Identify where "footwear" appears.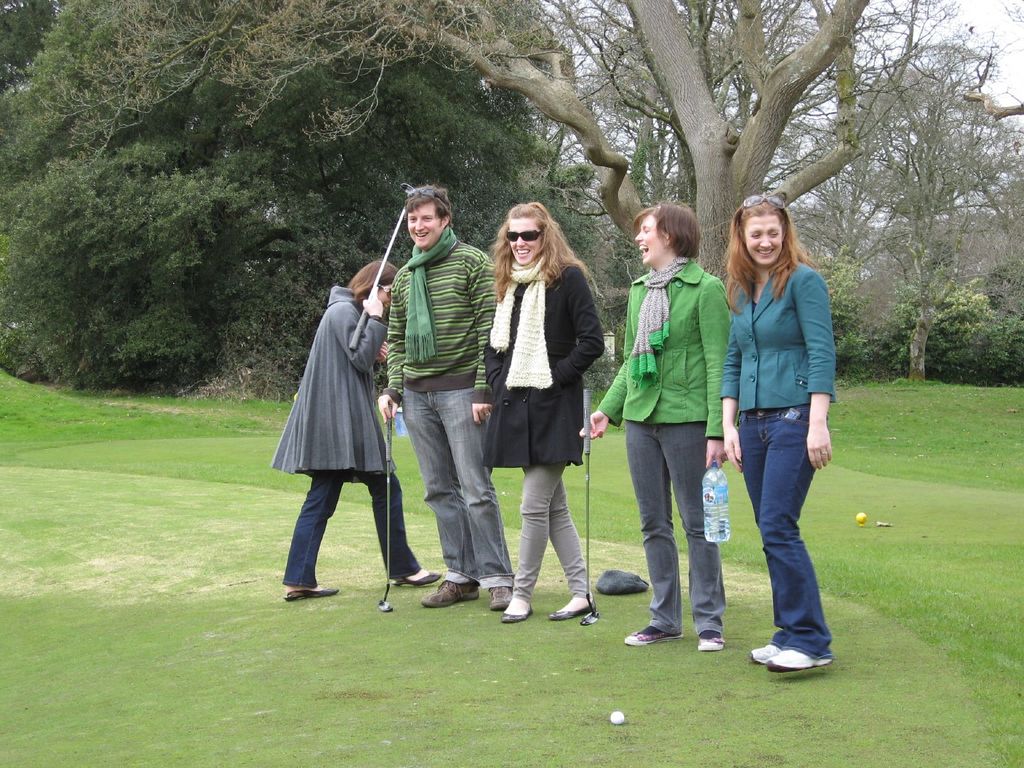
Appears at rect(744, 637, 795, 655).
